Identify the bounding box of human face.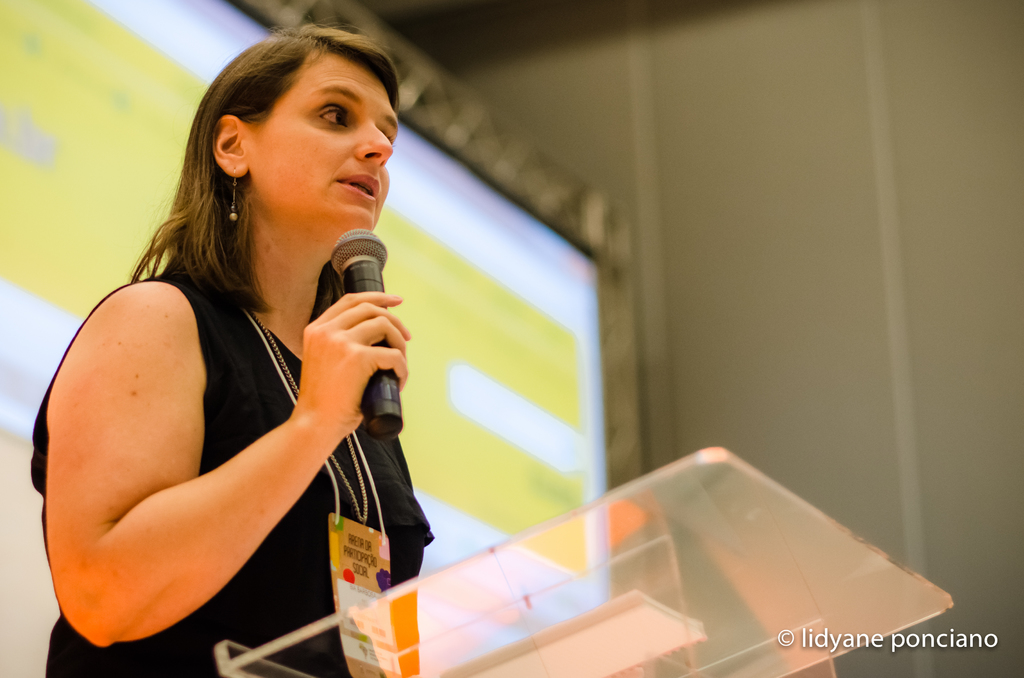
<box>255,57,400,222</box>.
